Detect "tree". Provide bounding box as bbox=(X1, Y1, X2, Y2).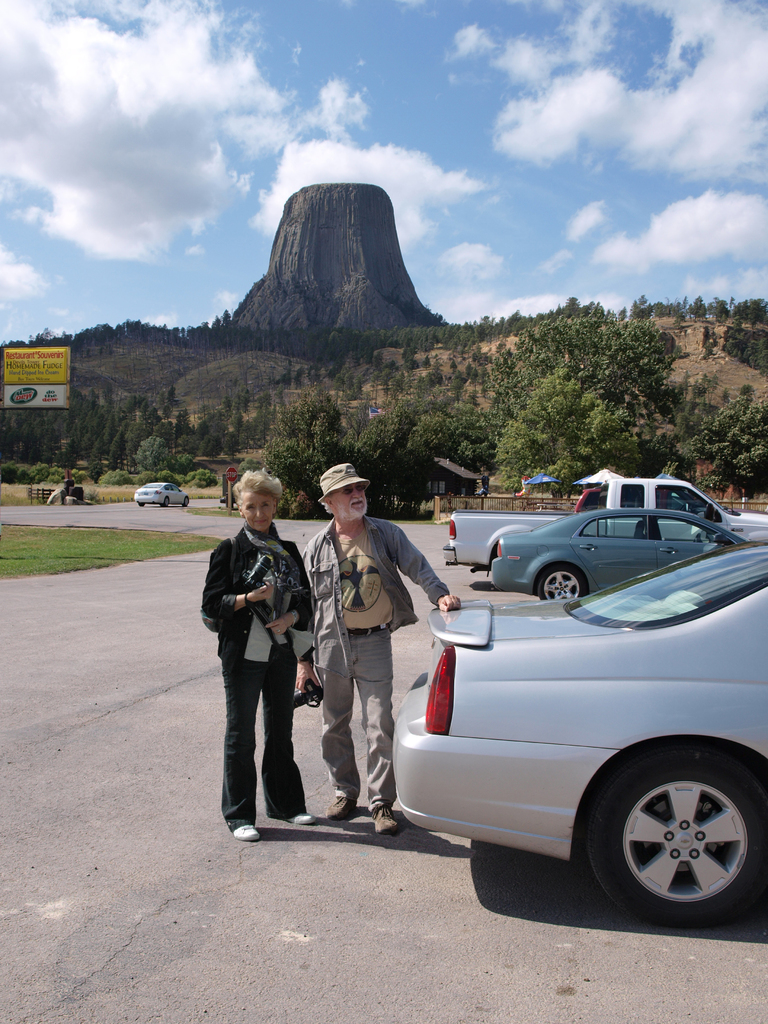
bbox=(165, 381, 179, 405).
